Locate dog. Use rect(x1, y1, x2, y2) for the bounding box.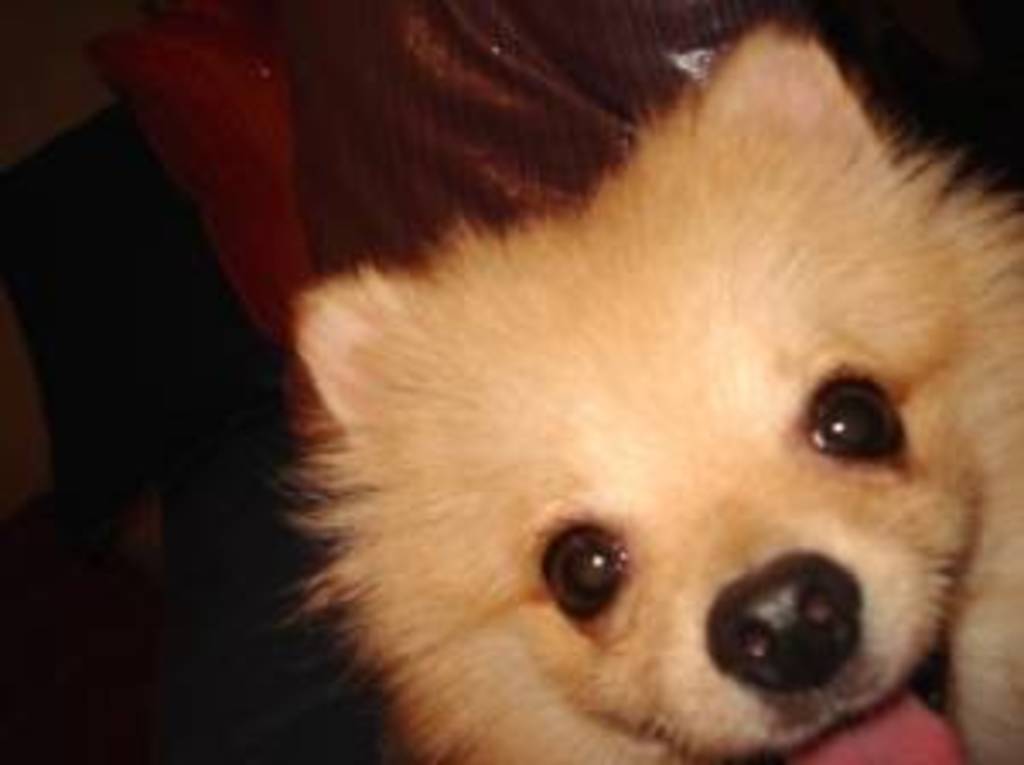
rect(273, 17, 1021, 762).
